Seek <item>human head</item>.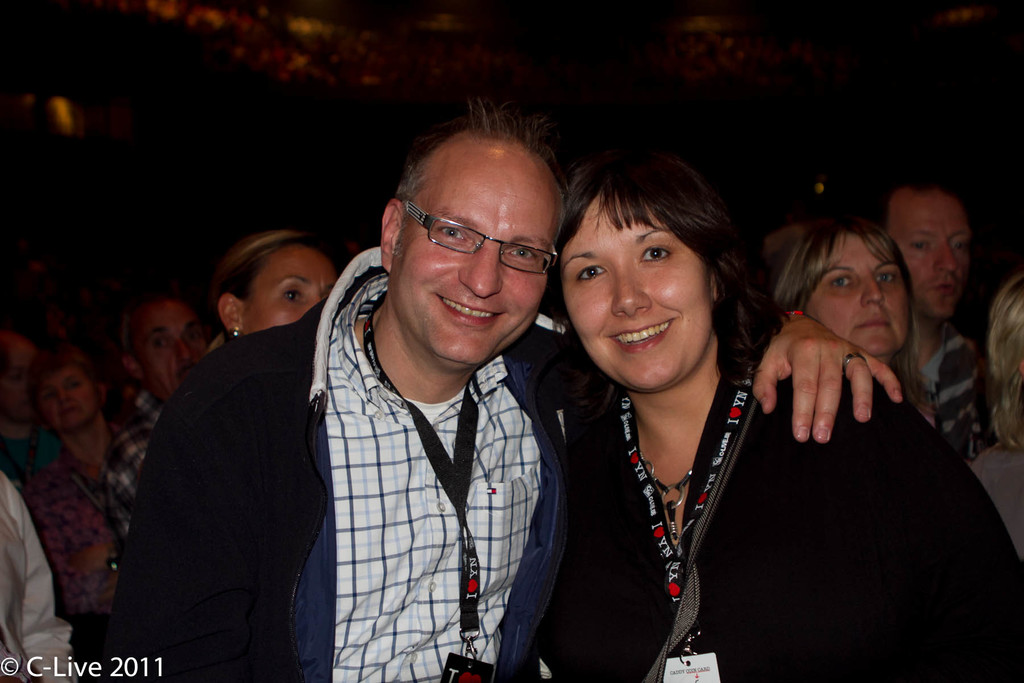
x1=113, y1=288, x2=212, y2=407.
